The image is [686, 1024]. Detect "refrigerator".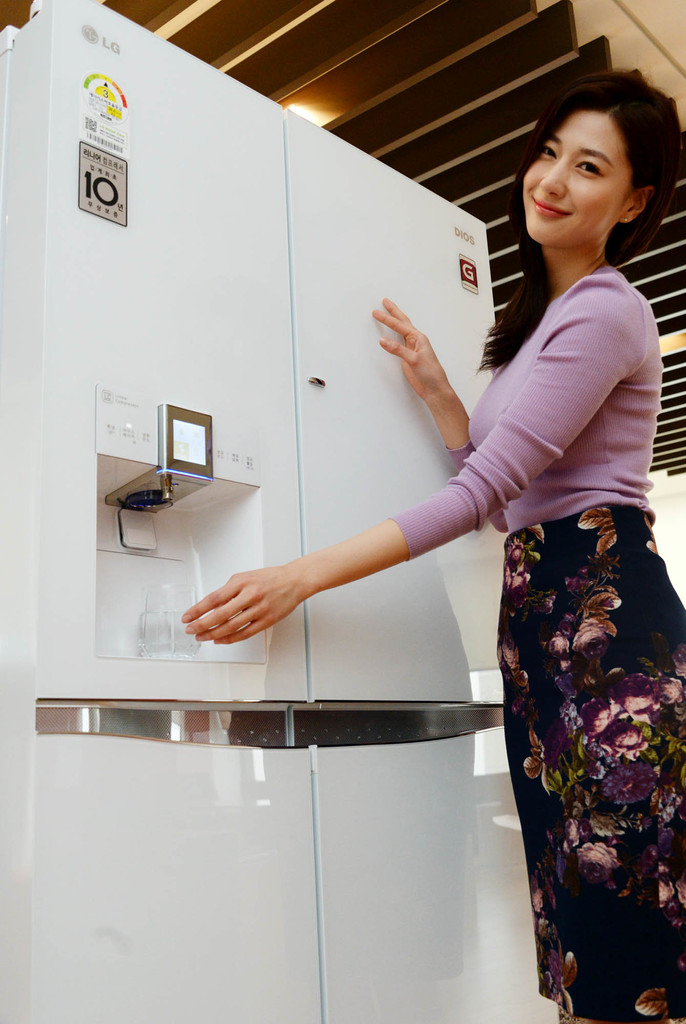
Detection: rect(1, 6, 559, 1023).
